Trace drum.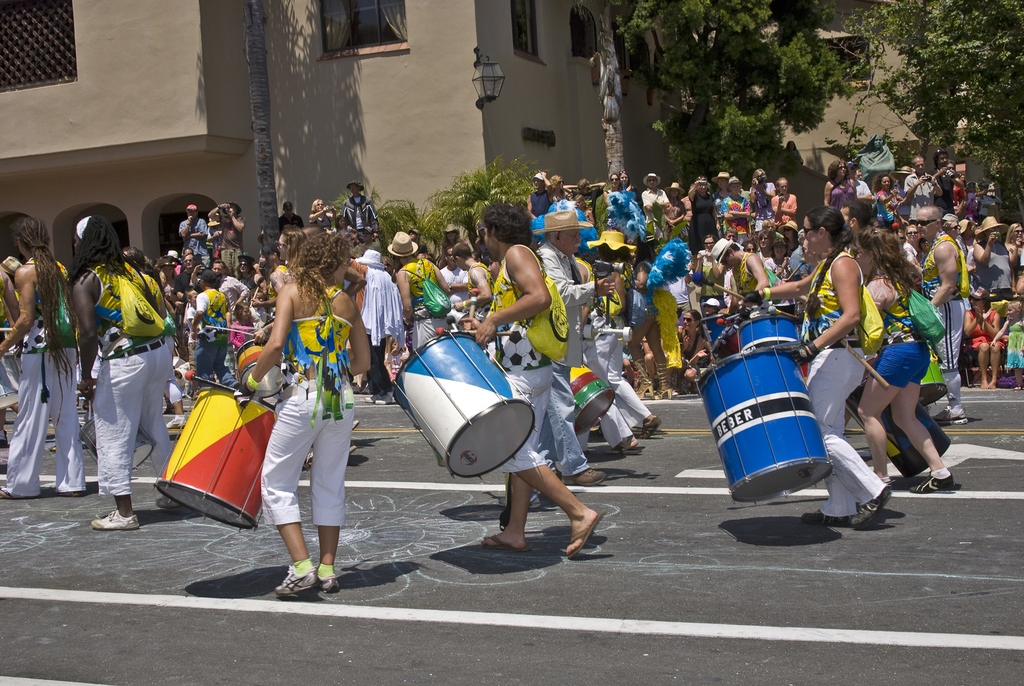
Traced to <region>569, 364, 615, 437</region>.
